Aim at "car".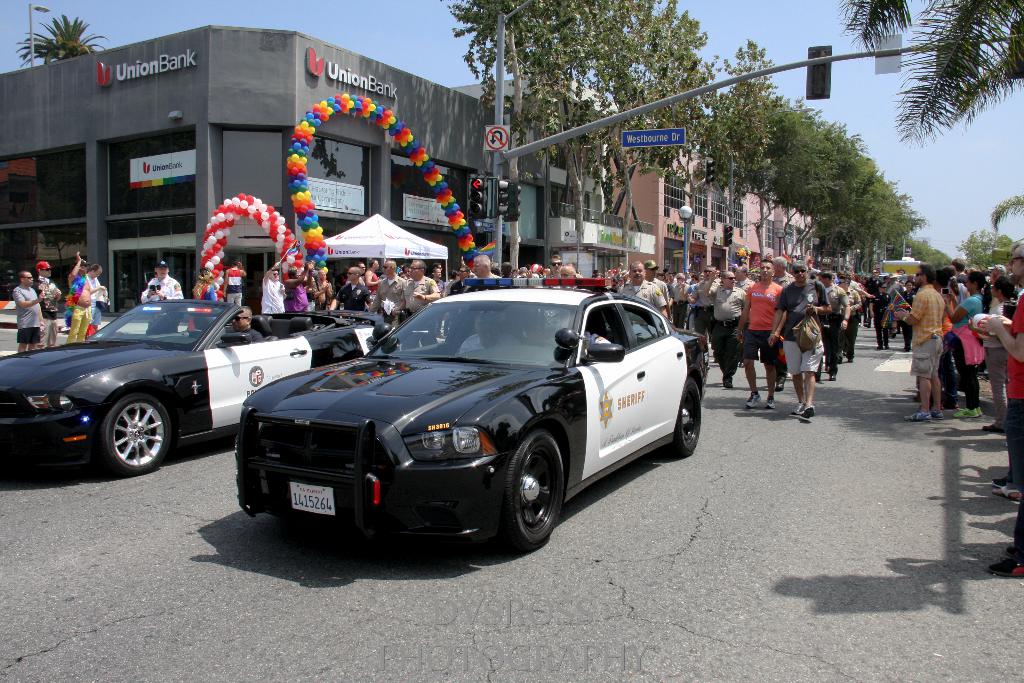
Aimed at left=900, top=277, right=917, bottom=282.
